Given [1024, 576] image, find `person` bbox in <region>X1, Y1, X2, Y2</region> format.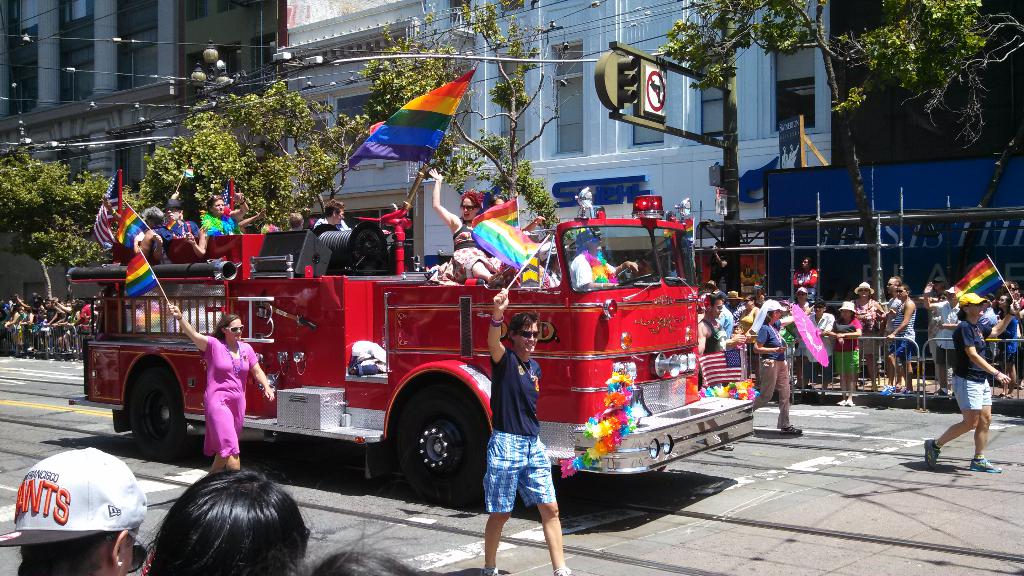
<region>167, 303, 278, 470</region>.
